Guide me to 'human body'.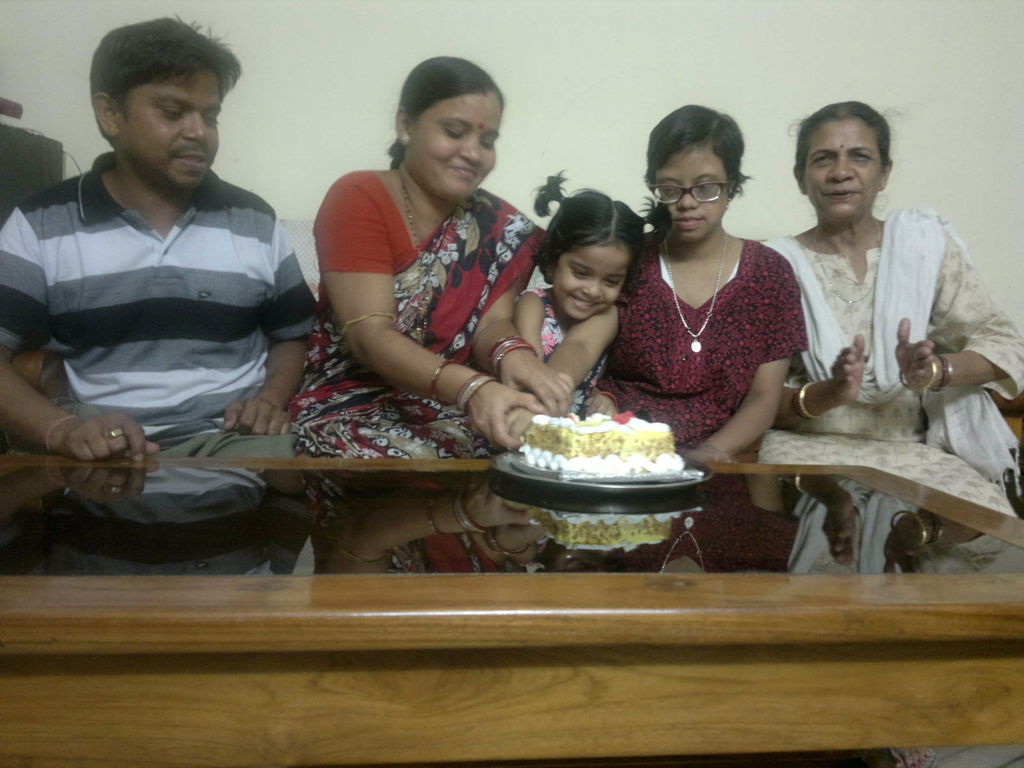
Guidance: rect(585, 225, 802, 461).
